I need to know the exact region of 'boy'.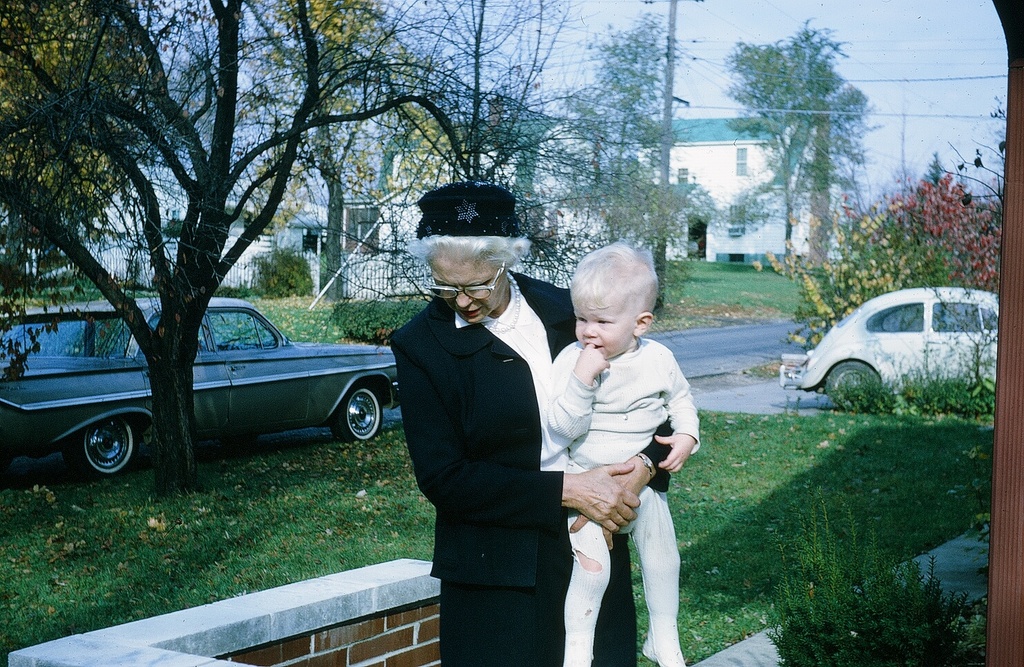
Region: locate(538, 238, 718, 649).
